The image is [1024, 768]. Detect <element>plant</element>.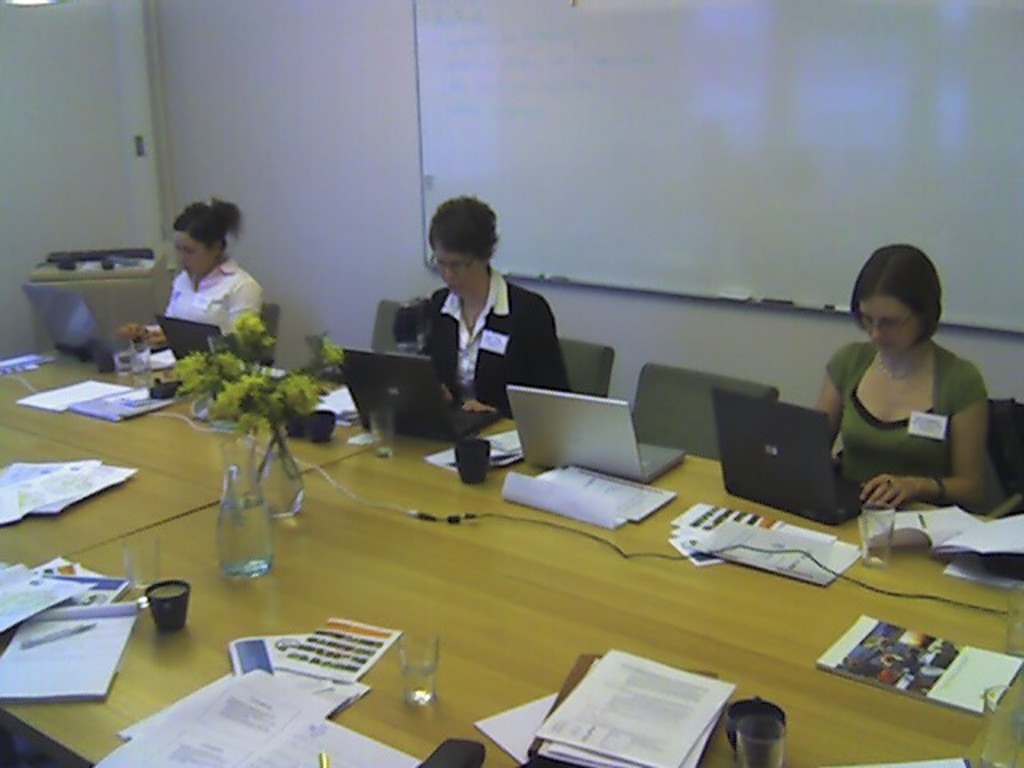
Detection: [168,312,347,478].
